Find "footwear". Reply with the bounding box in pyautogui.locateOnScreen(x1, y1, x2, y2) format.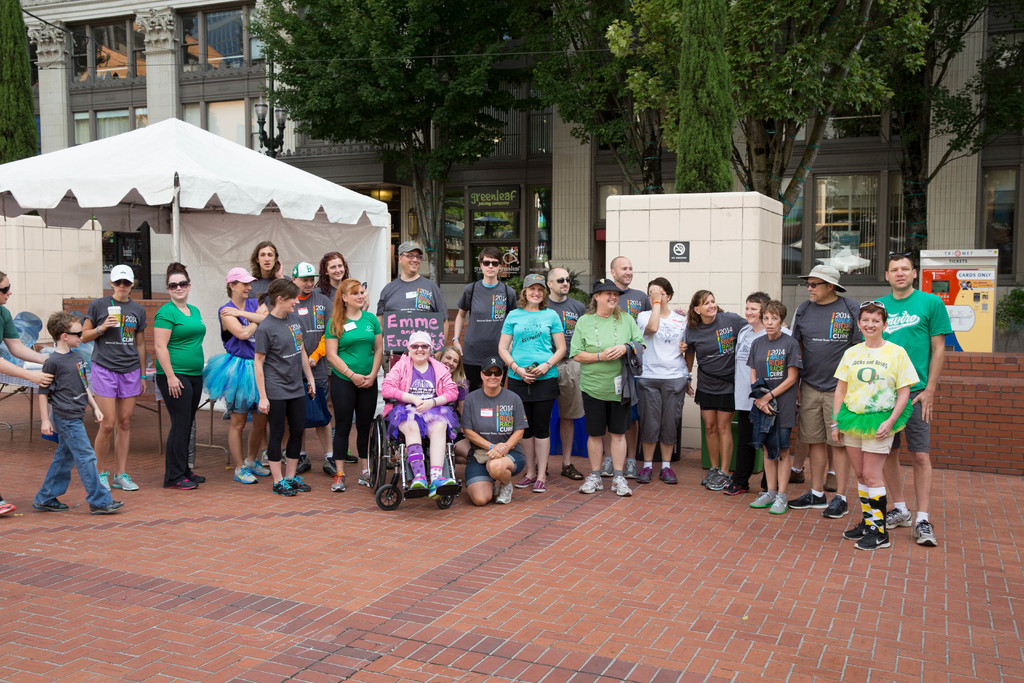
pyautogui.locateOnScreen(724, 481, 750, 491).
